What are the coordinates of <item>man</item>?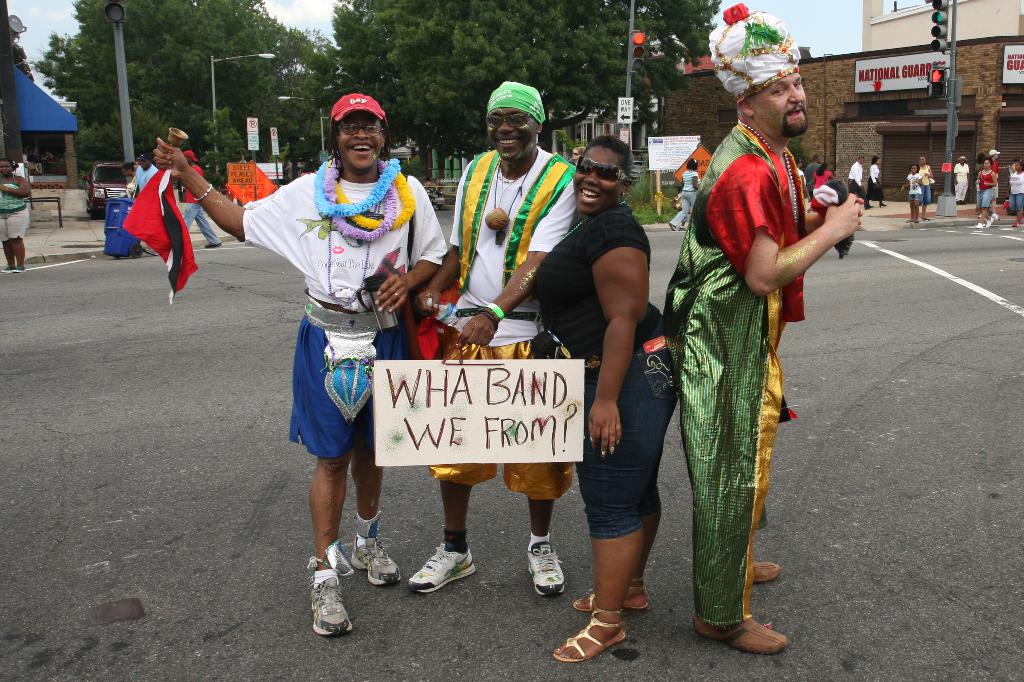
[x1=416, y1=83, x2=582, y2=601].
